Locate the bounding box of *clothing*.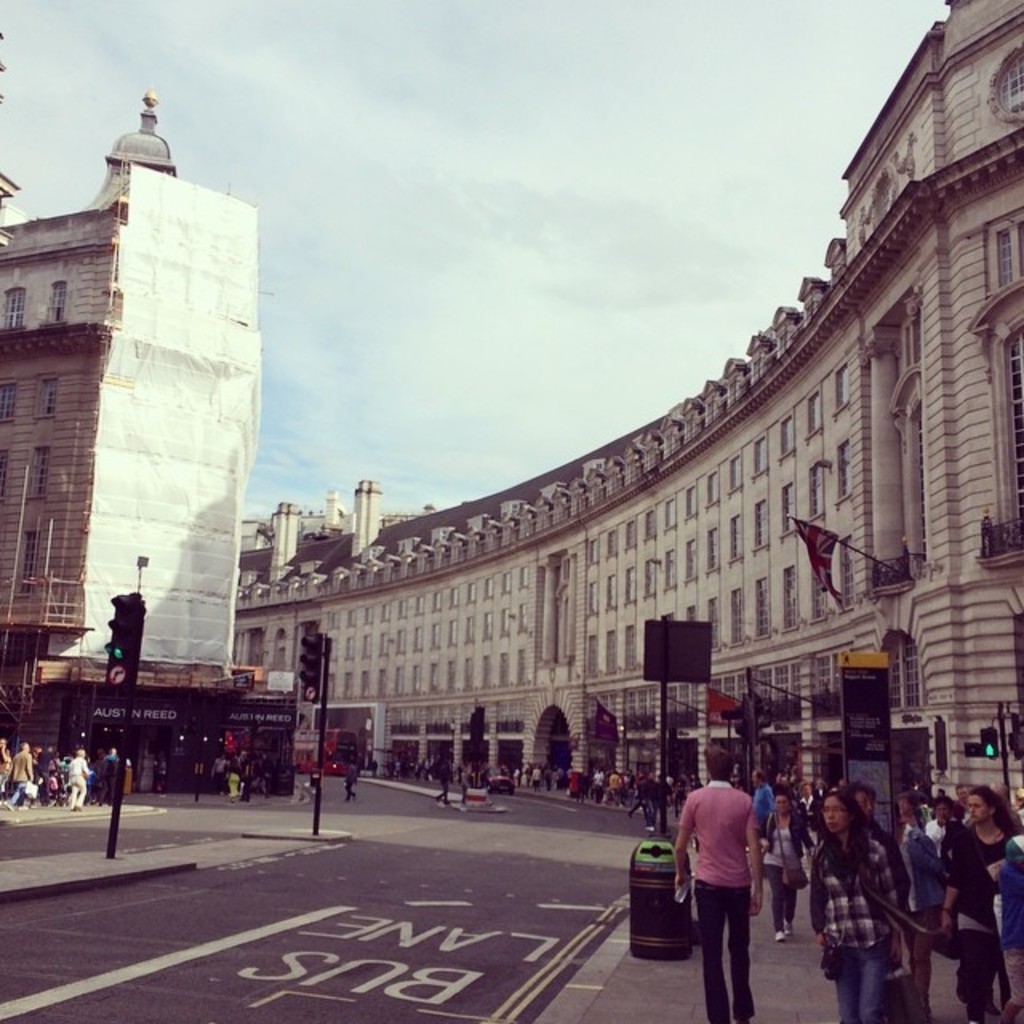
Bounding box: bbox=(341, 760, 358, 805).
